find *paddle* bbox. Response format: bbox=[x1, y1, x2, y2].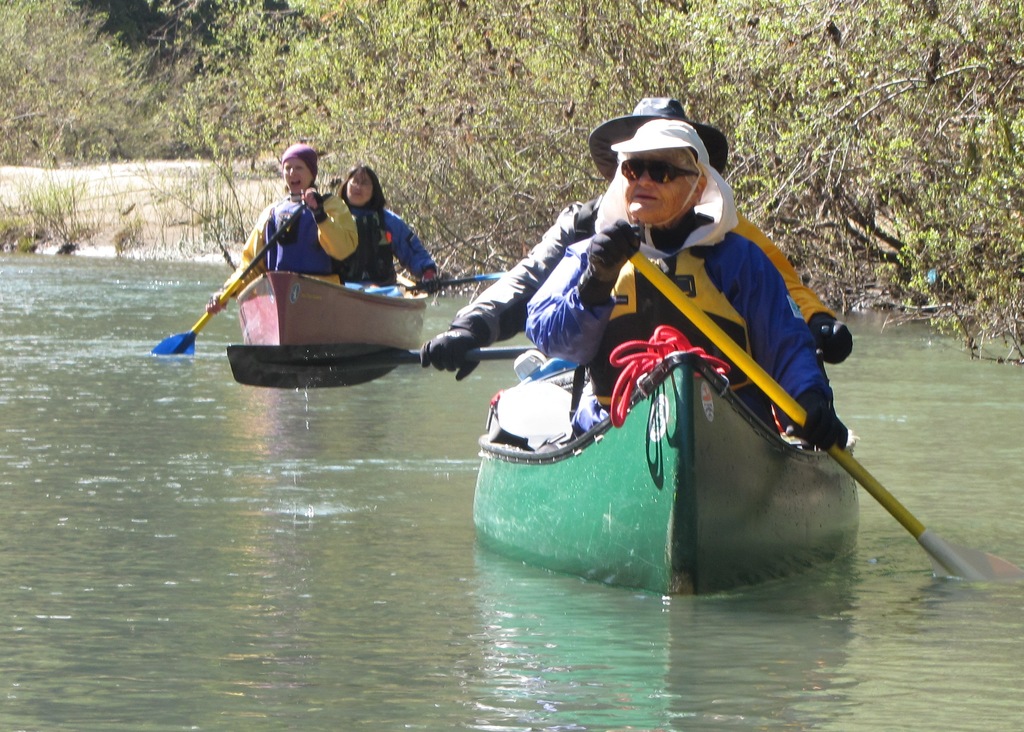
bbox=[397, 272, 509, 293].
